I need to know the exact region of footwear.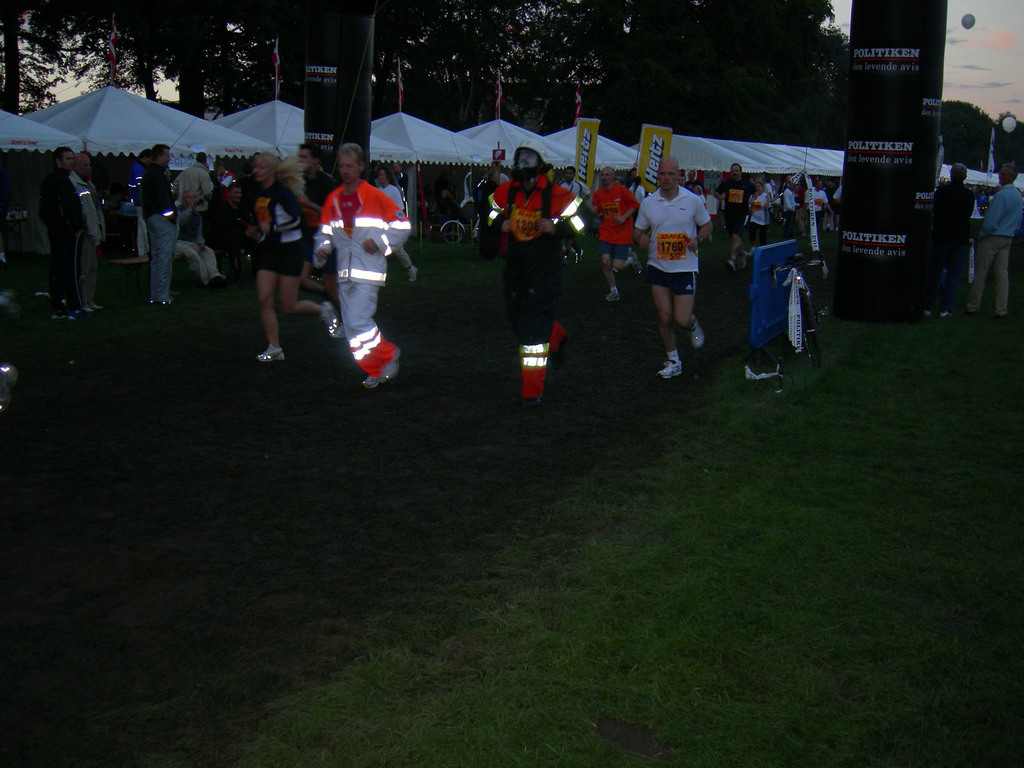
Region: detection(938, 300, 955, 318).
